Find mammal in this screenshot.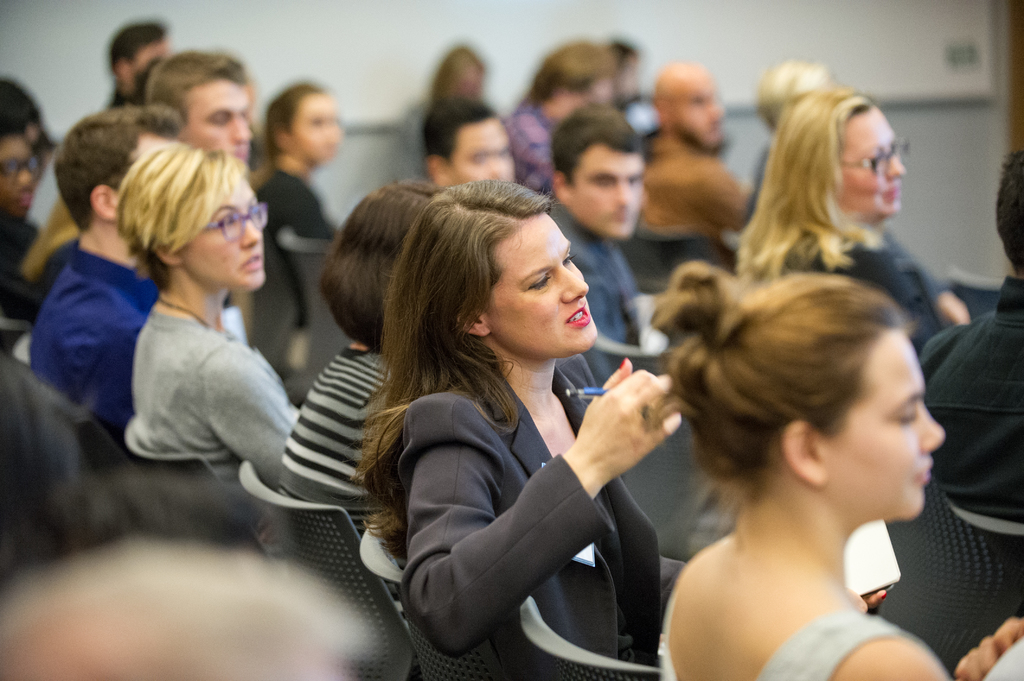
The bounding box for mammal is (730, 87, 970, 357).
